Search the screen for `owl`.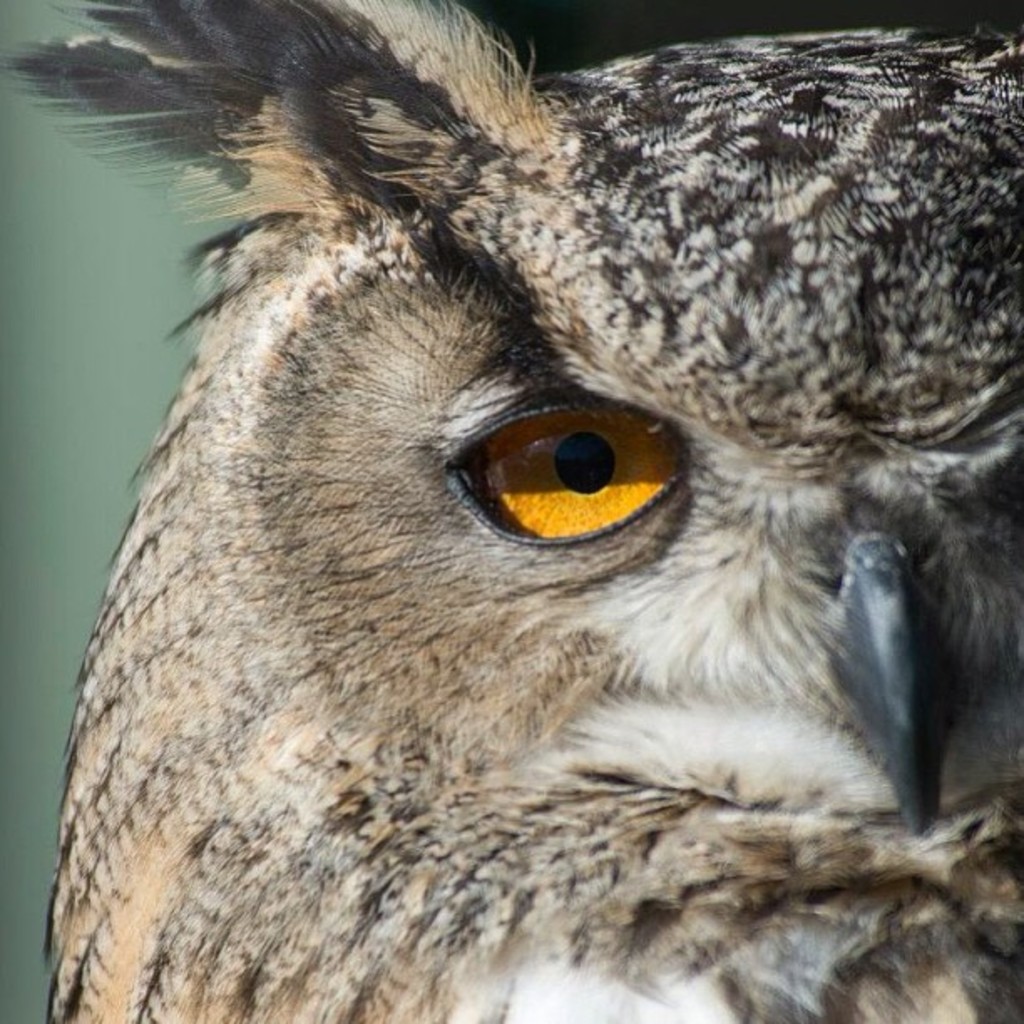
Found at Rect(0, 0, 1022, 1022).
